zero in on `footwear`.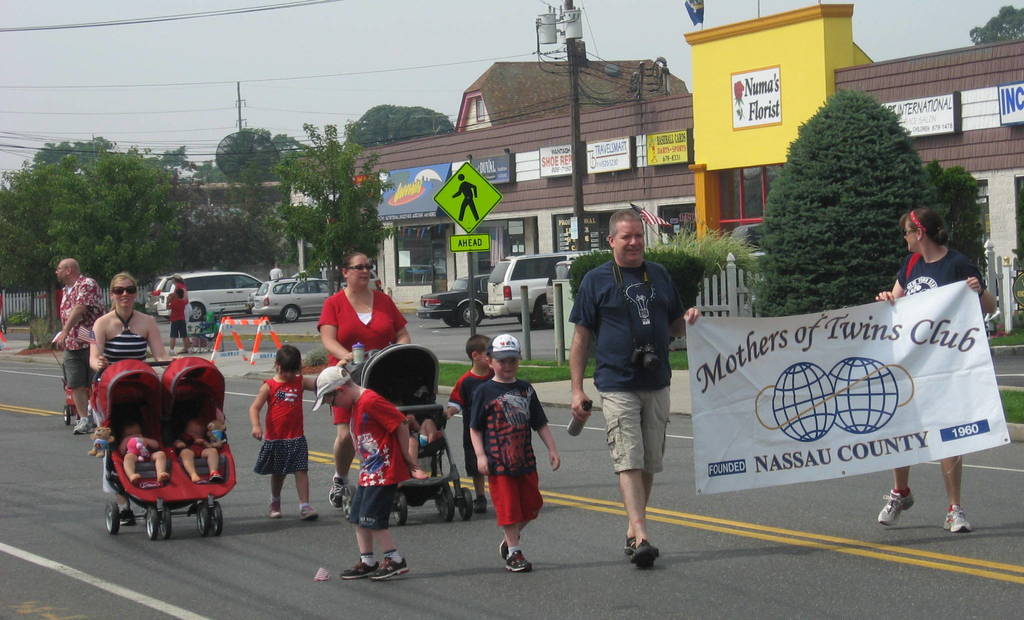
Zeroed in: pyautogui.locateOnScreen(497, 530, 521, 560).
